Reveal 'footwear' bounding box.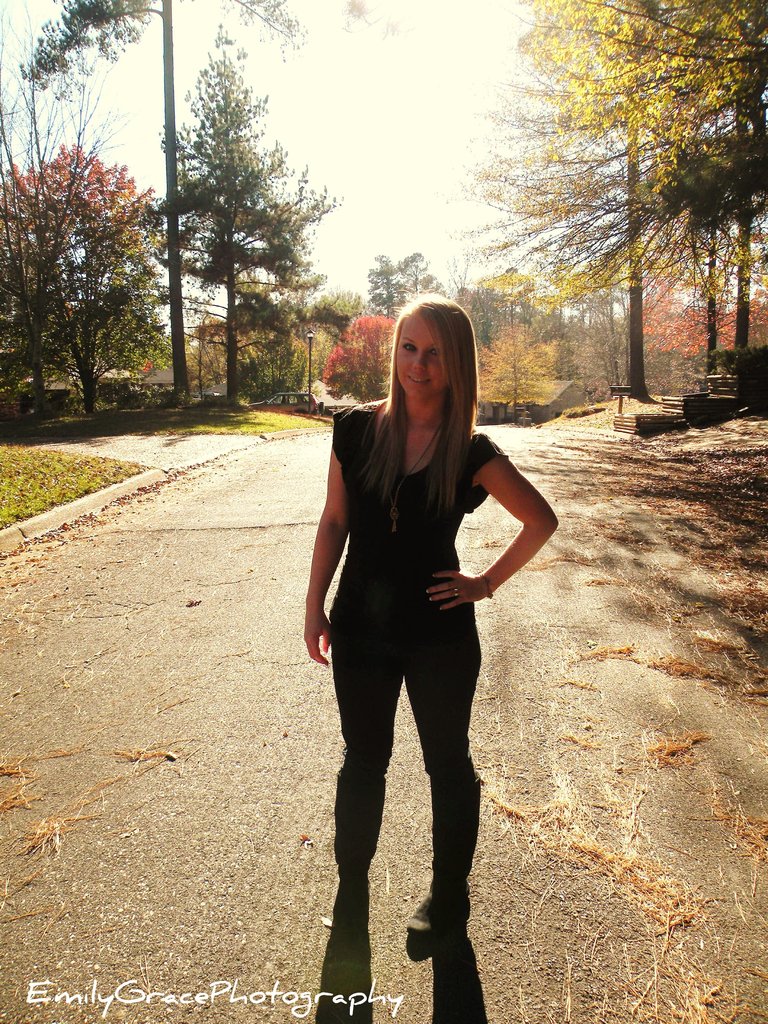
Revealed: select_region(403, 889, 468, 943).
